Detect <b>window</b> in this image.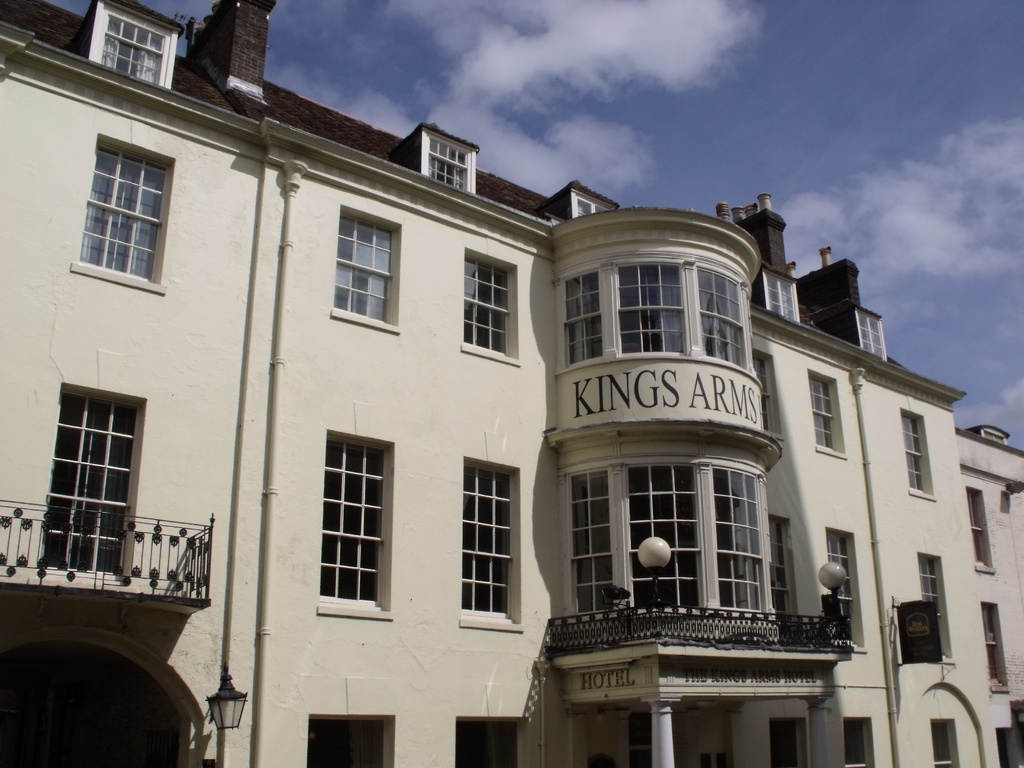
Detection: bbox=[433, 138, 471, 182].
